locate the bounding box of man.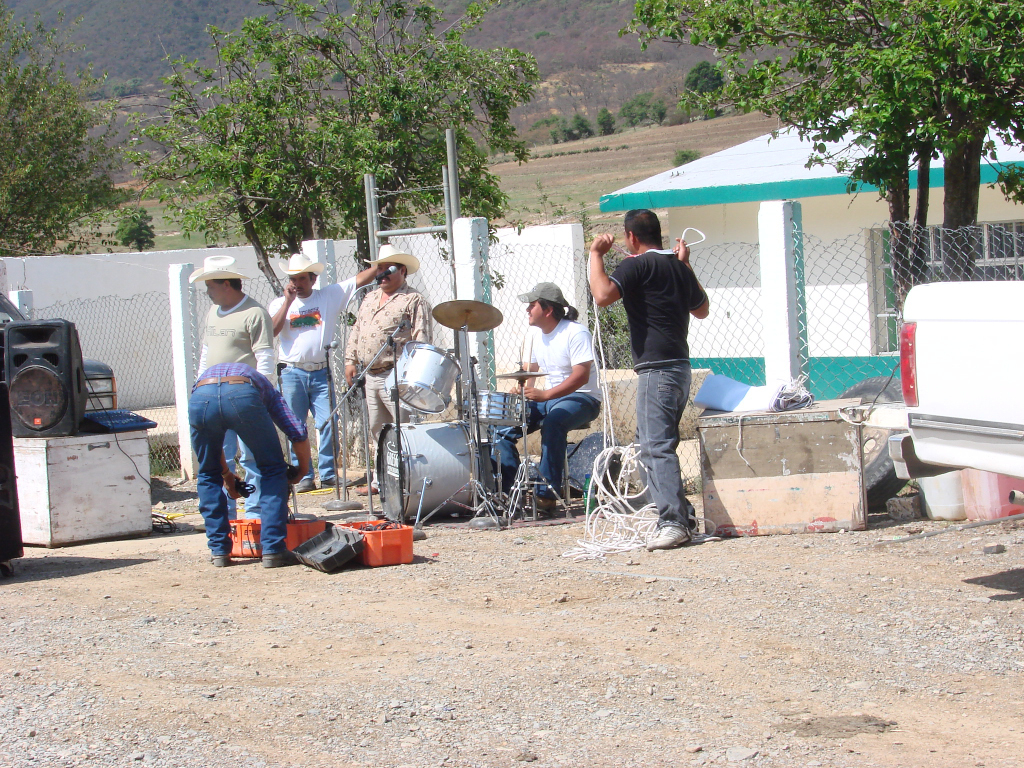
Bounding box: locate(576, 196, 713, 554).
